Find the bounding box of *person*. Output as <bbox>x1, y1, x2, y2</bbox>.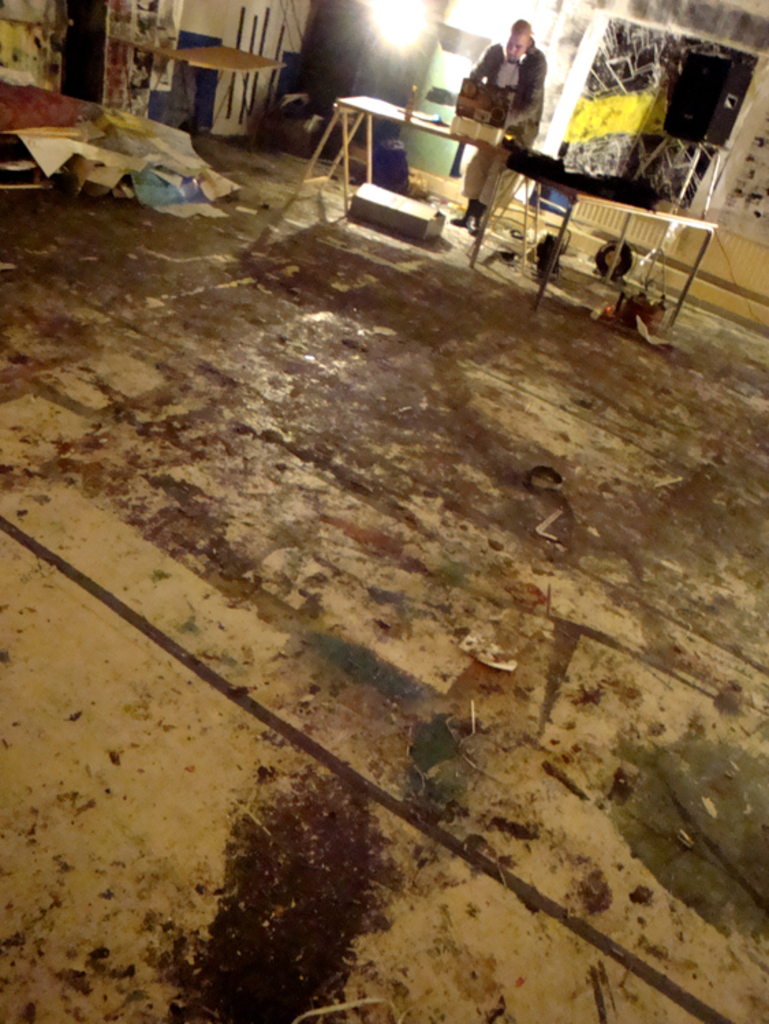
<bbox>447, 16, 545, 240</bbox>.
